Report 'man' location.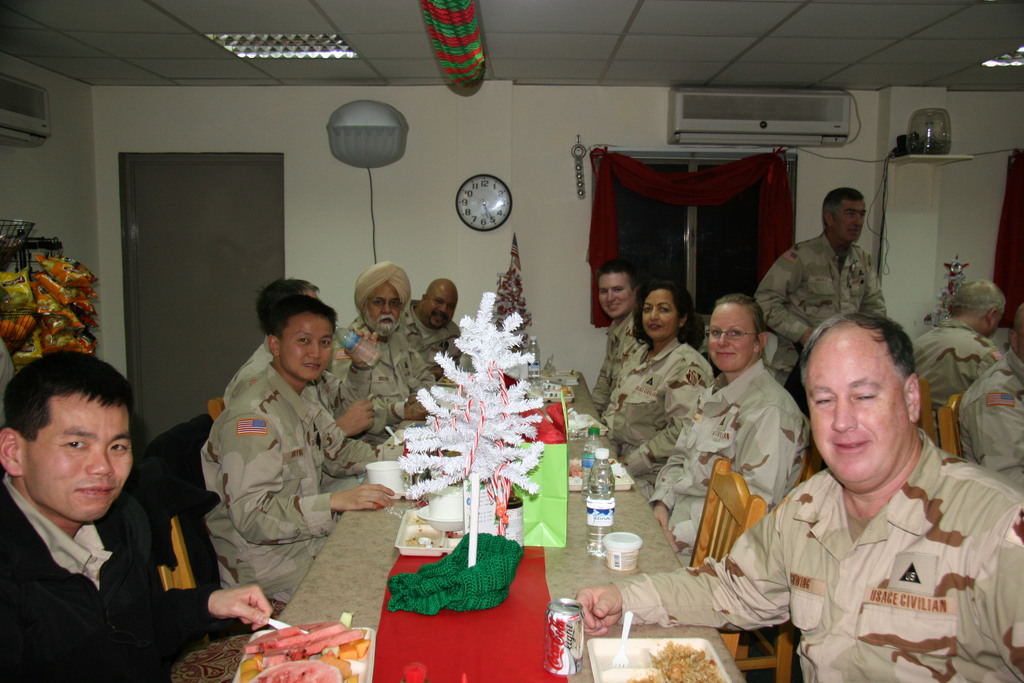
Report: <region>909, 277, 1007, 452</region>.
